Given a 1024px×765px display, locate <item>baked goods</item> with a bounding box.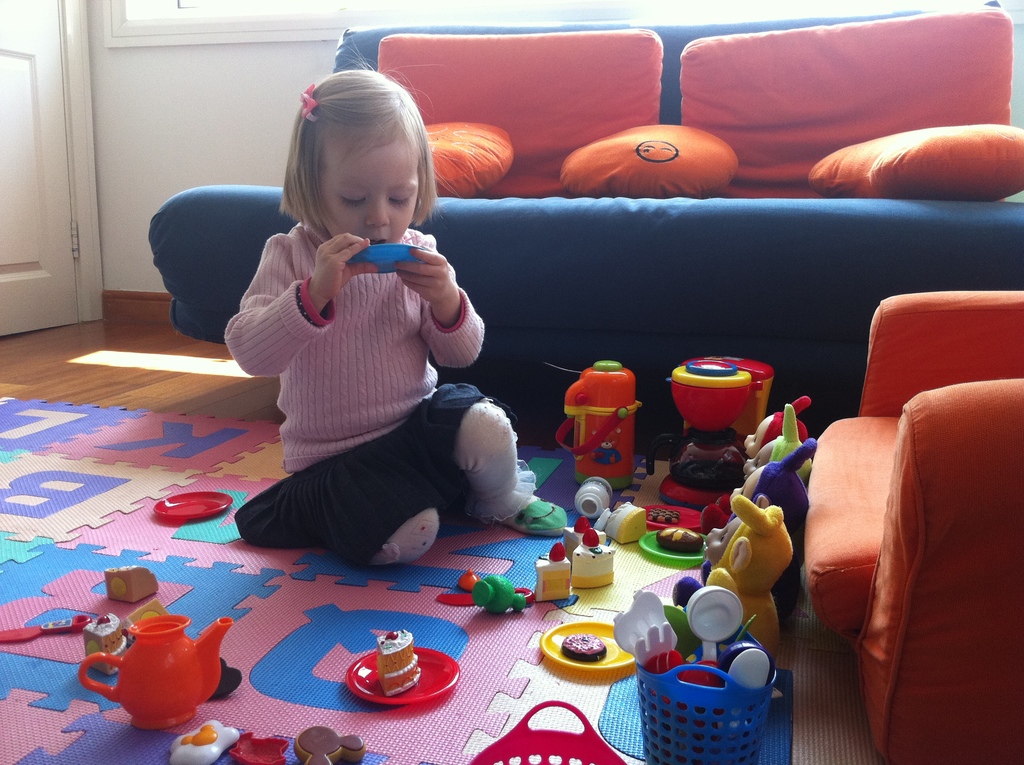
Located: (374, 629, 421, 697).
